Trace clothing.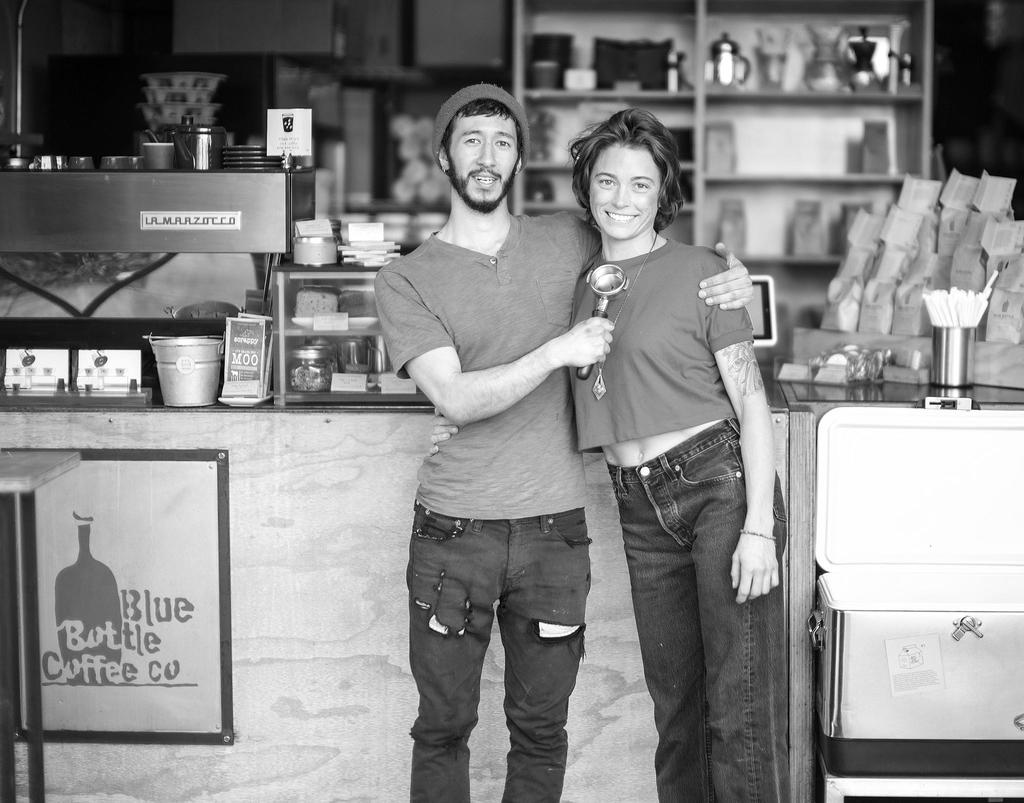
Traced to {"x1": 375, "y1": 223, "x2": 721, "y2": 802}.
